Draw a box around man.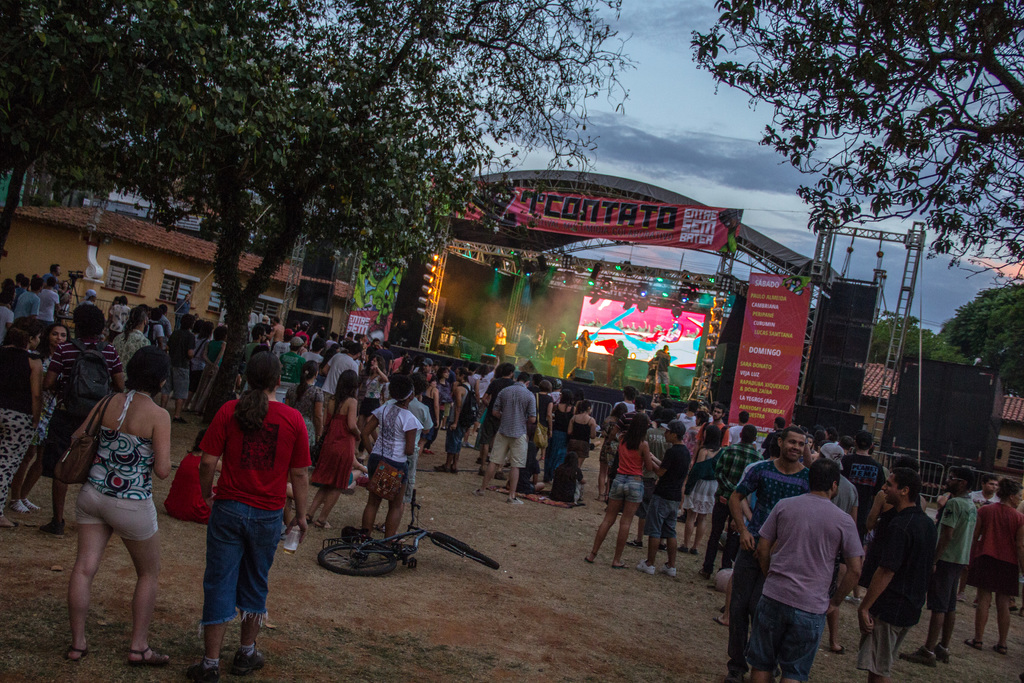
detection(735, 463, 879, 679).
